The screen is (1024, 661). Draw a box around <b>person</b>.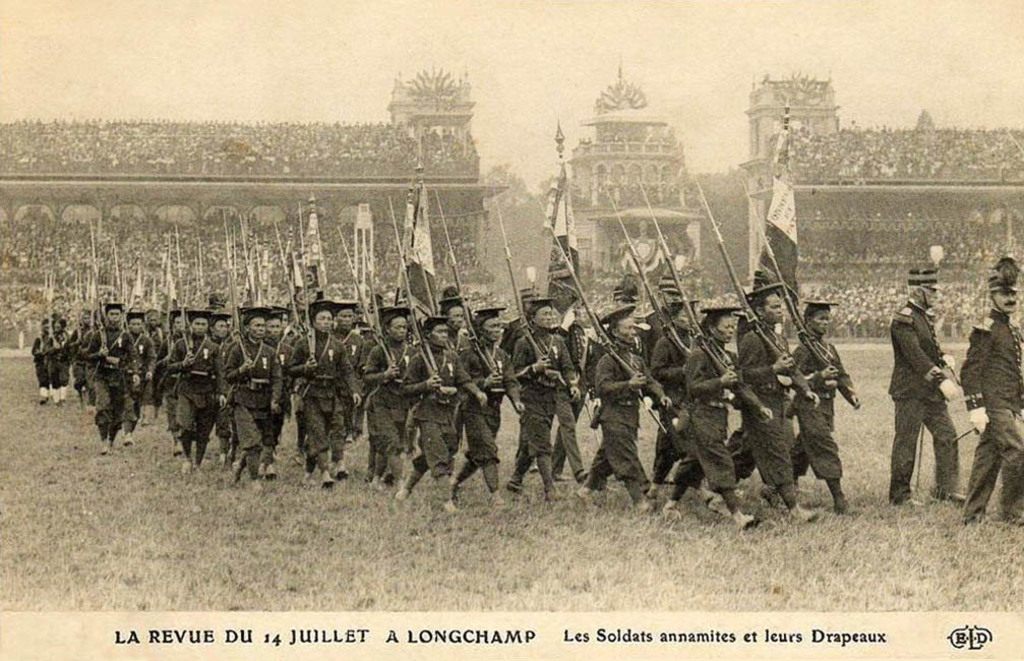
crop(664, 306, 752, 535).
